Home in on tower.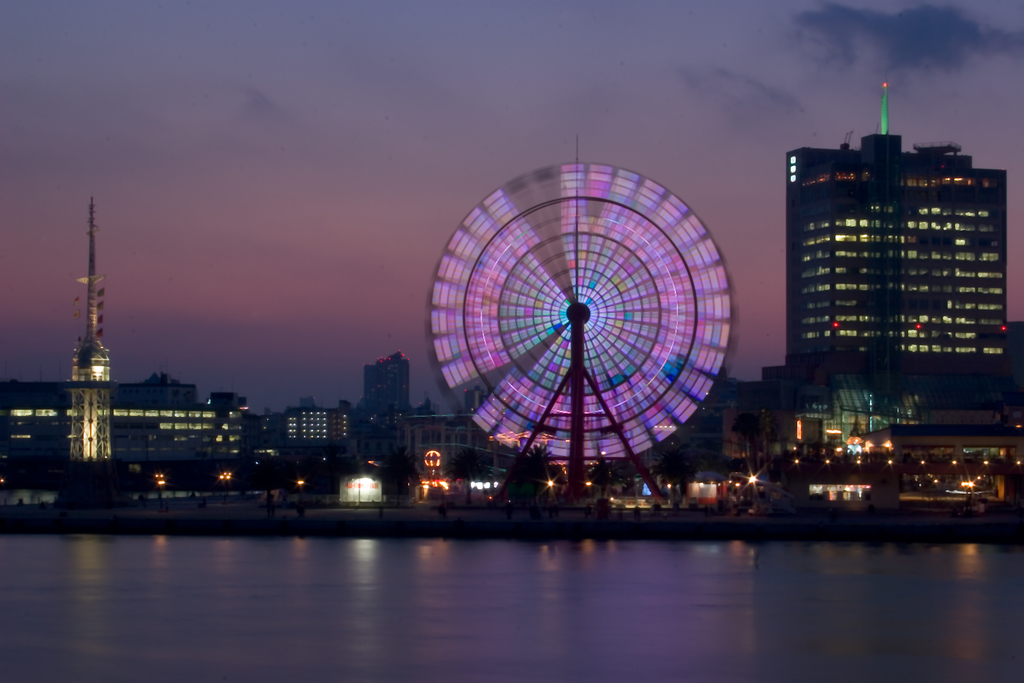
Homed in at left=351, top=352, right=419, bottom=430.
